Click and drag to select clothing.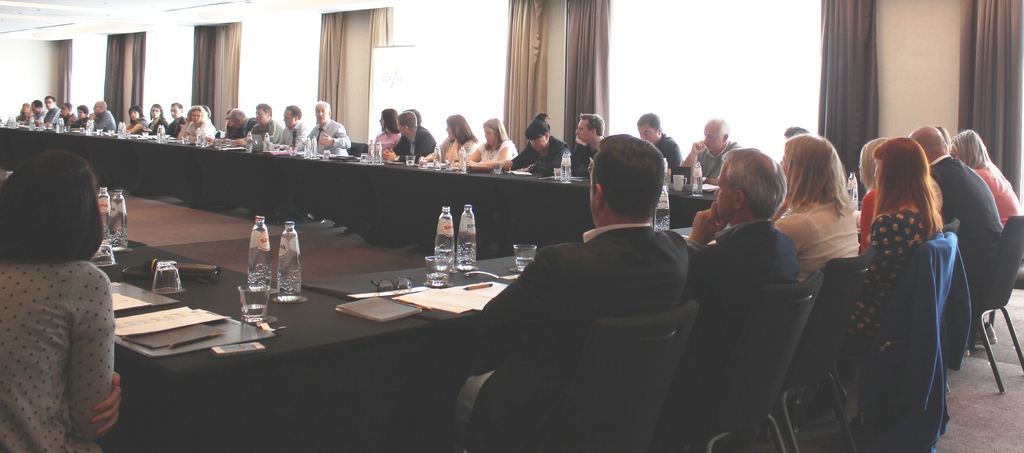
Selection: left=382, top=129, right=431, bottom=154.
